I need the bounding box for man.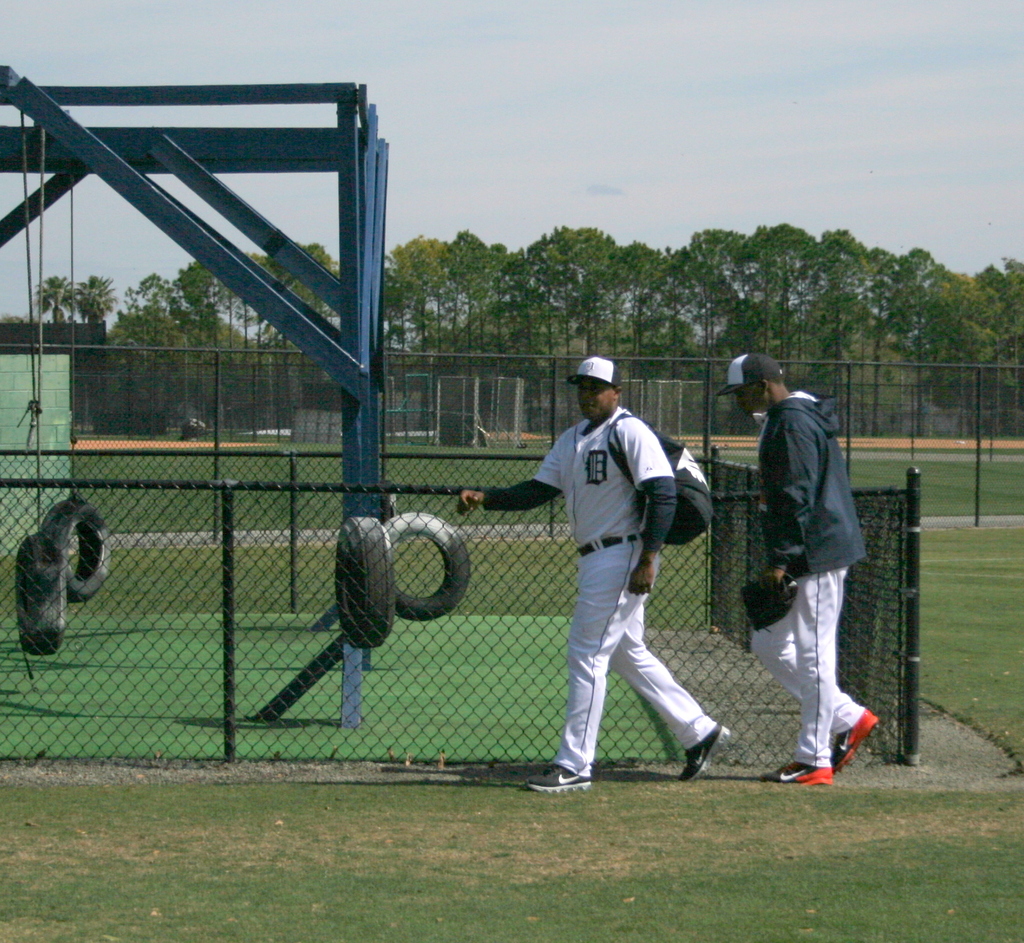
Here it is: [452, 358, 728, 788].
